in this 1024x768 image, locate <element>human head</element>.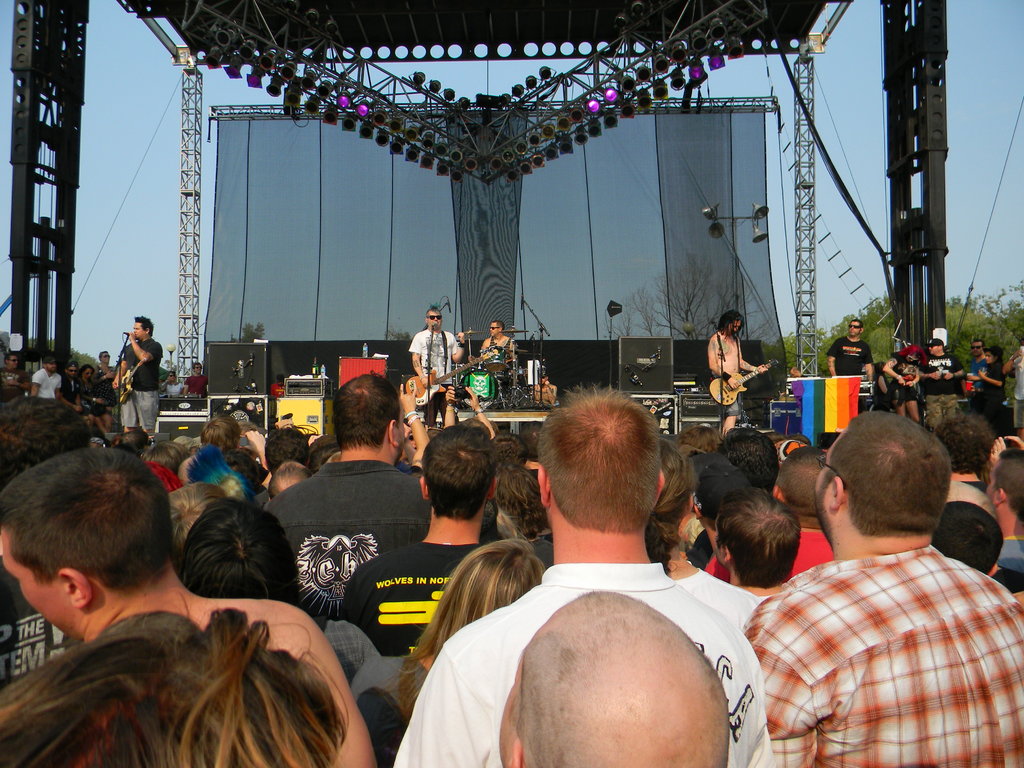
Bounding box: (488, 320, 504, 339).
